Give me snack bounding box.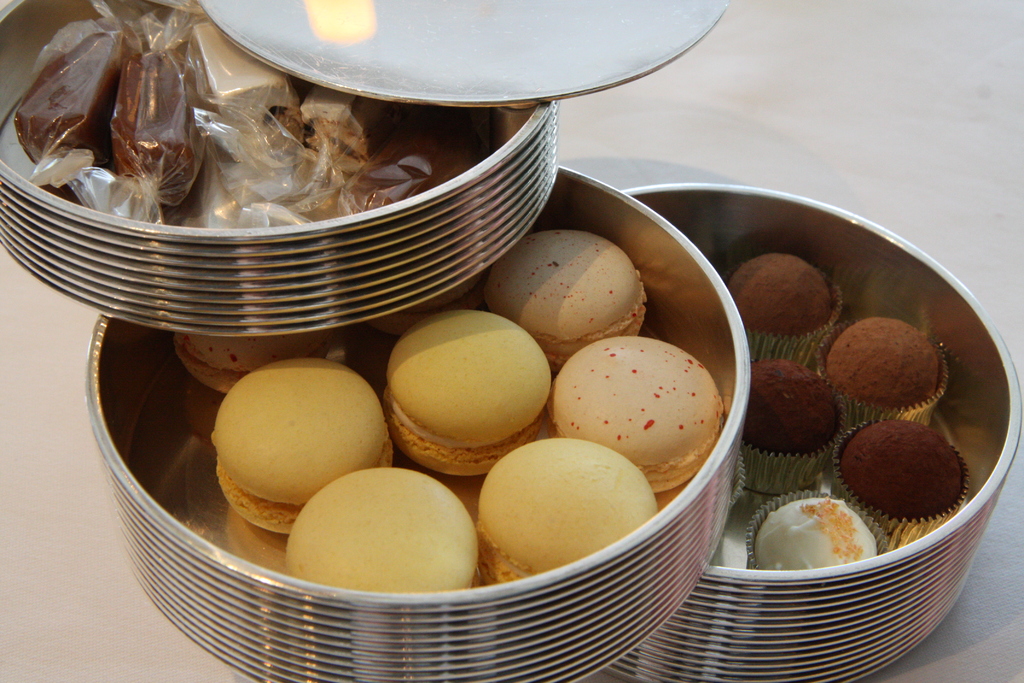
pyautogui.locateOnScreen(489, 230, 650, 372).
